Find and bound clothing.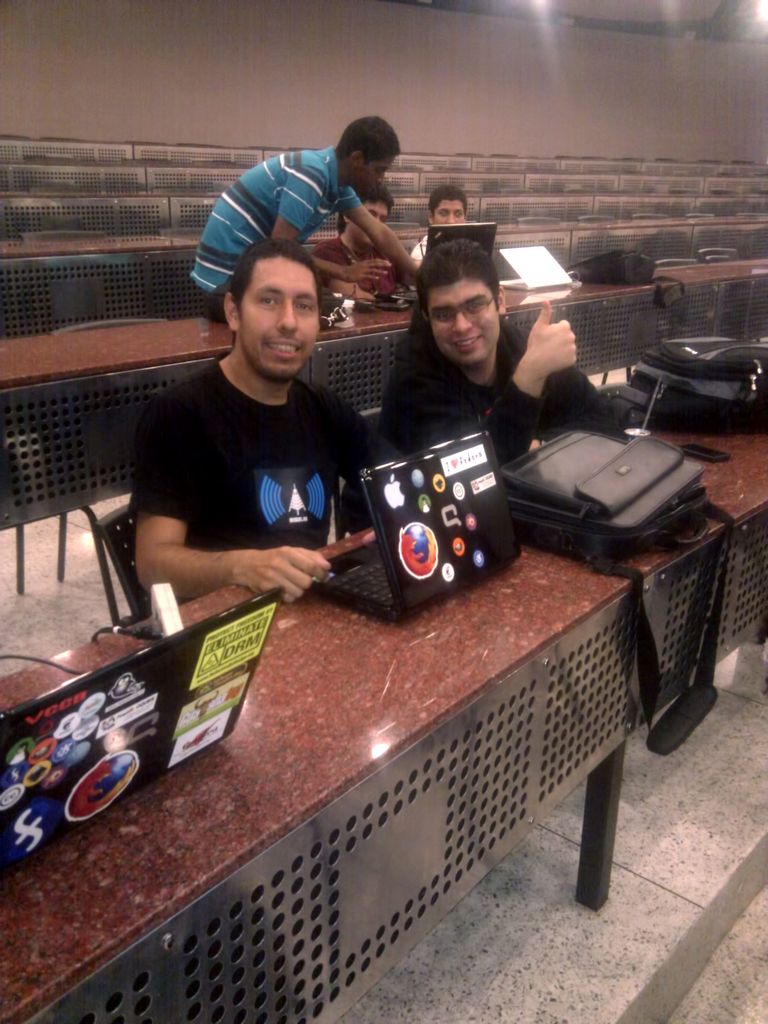
Bound: pyautogui.locateOnScreen(191, 139, 366, 314).
